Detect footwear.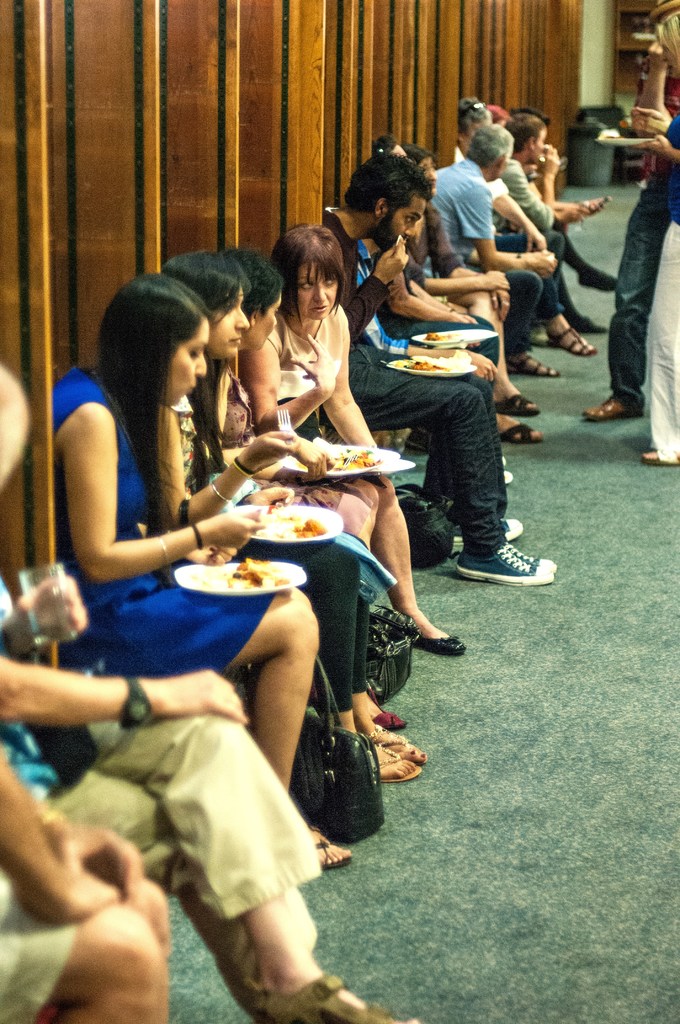
Detected at 313,838,348,861.
